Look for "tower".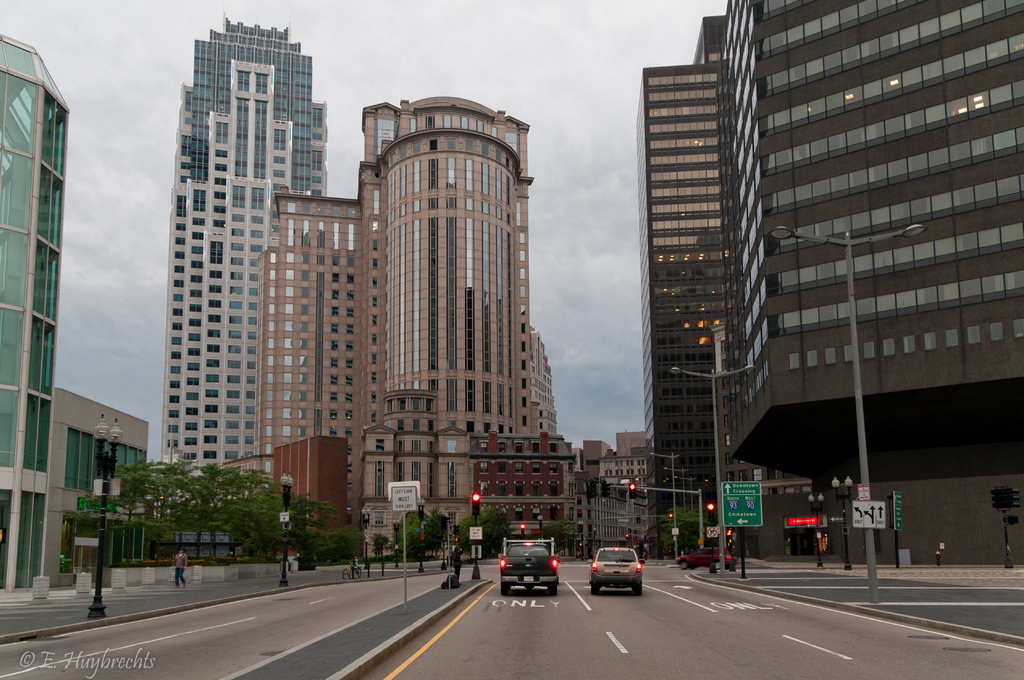
Found: 726/0/1023/570.
